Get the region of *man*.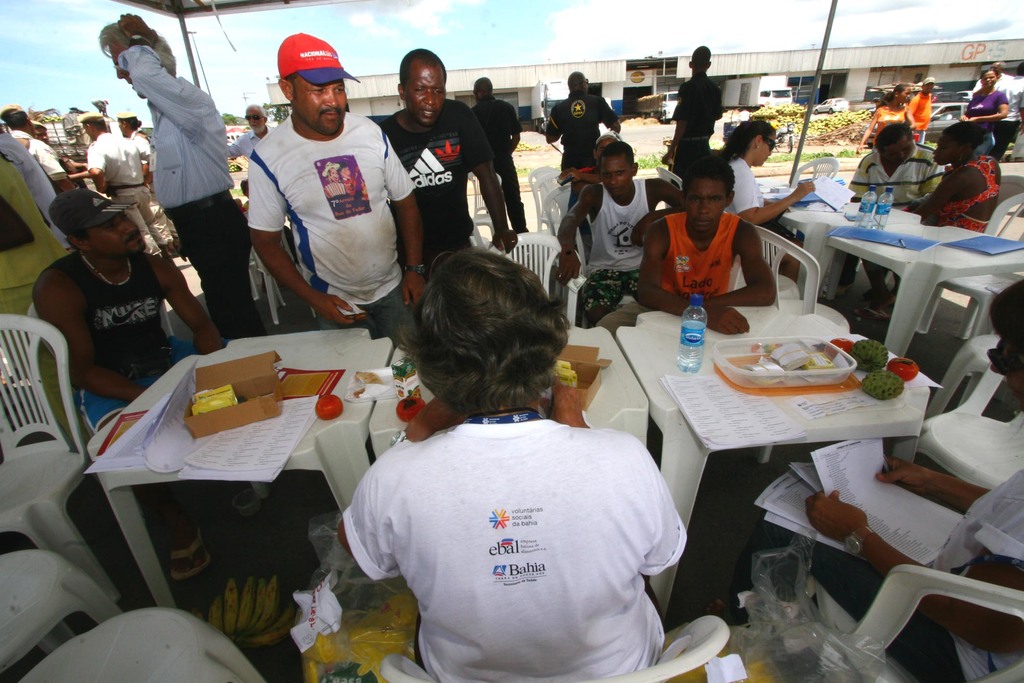
983, 64, 1023, 161.
